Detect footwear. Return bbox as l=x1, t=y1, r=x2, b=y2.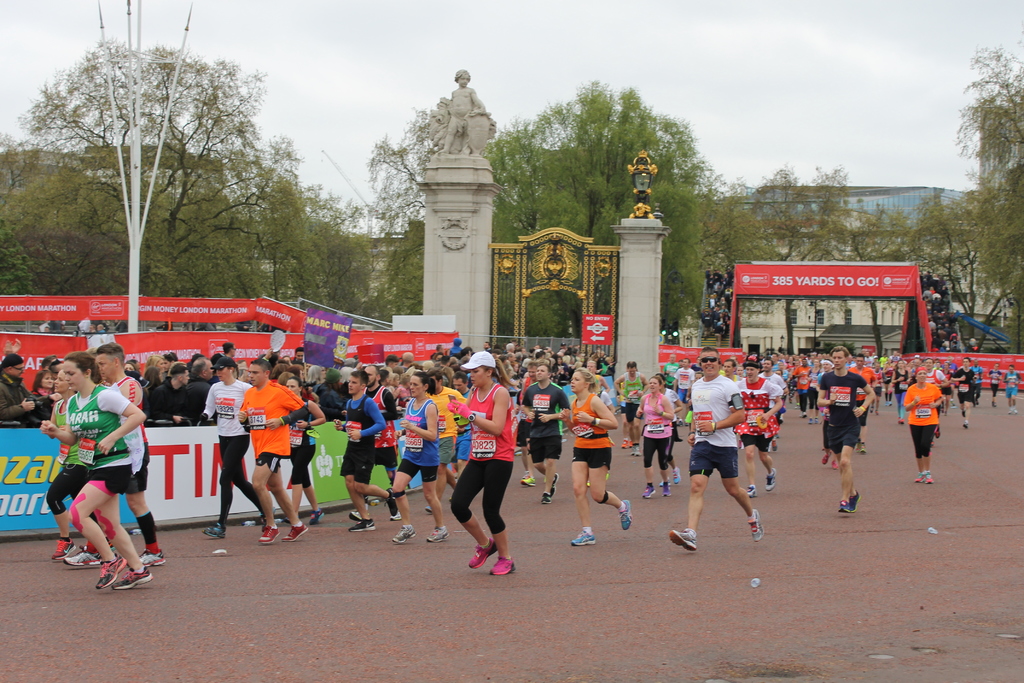
l=252, t=527, r=280, b=548.
